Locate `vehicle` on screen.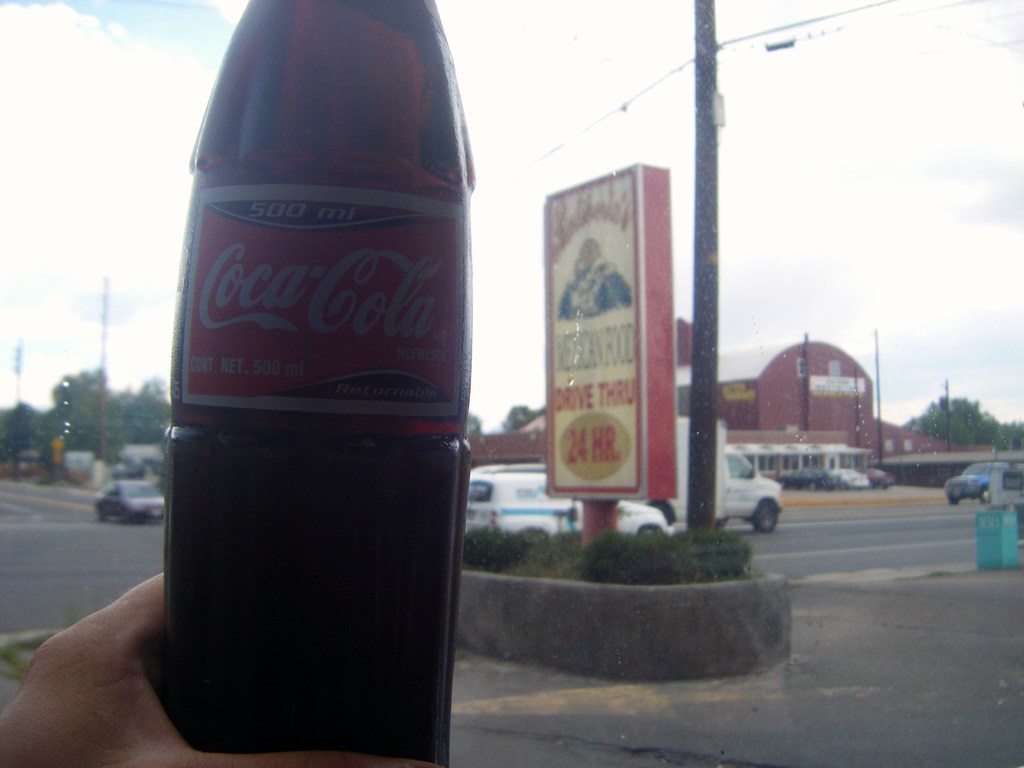
On screen at (672, 412, 778, 532).
